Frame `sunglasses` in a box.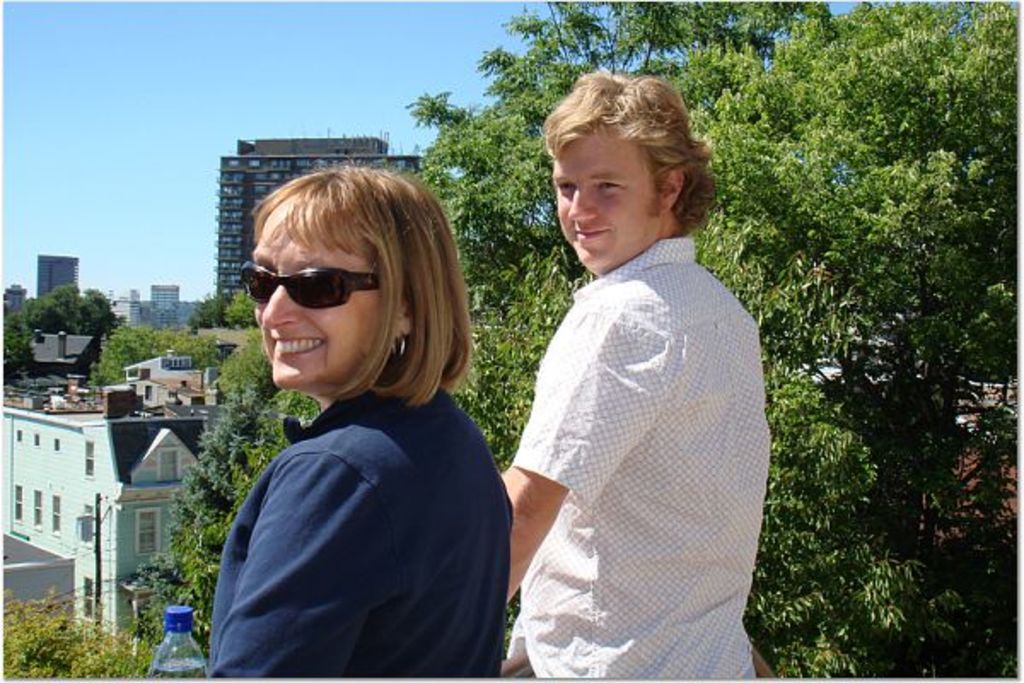
<region>239, 260, 382, 306</region>.
